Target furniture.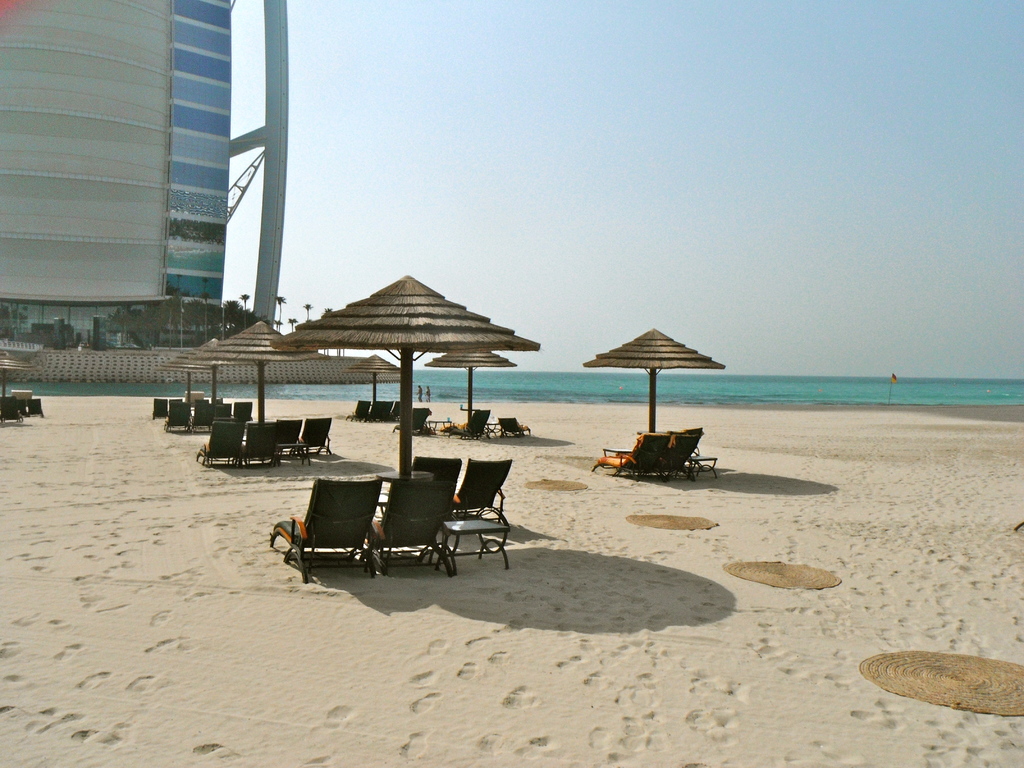
Target region: bbox(0, 387, 44, 420).
